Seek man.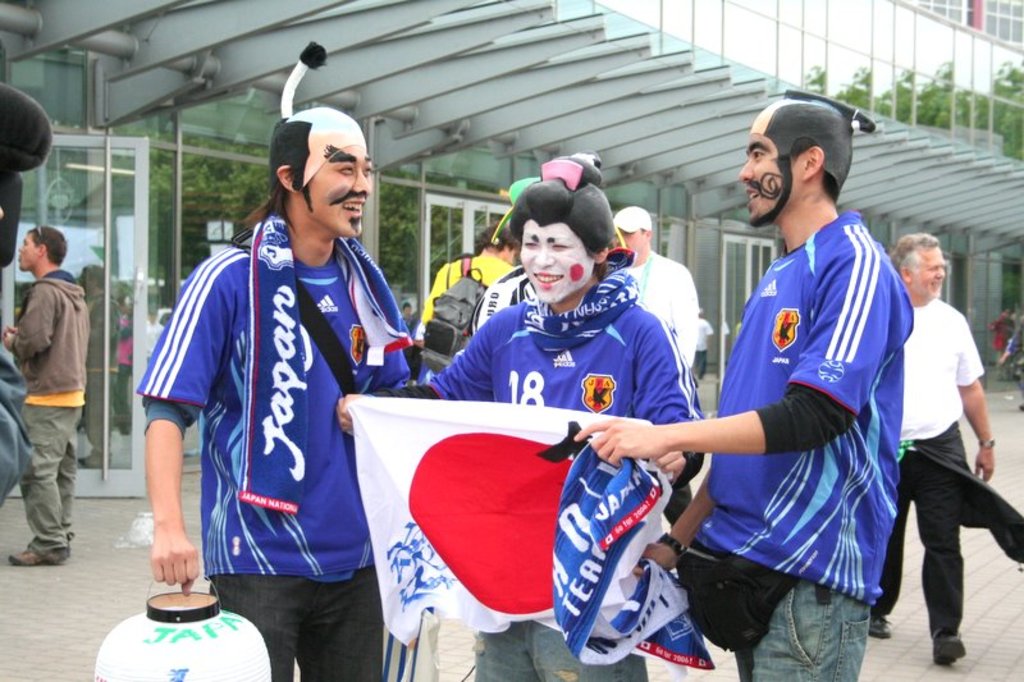
(x1=865, y1=233, x2=995, y2=669).
